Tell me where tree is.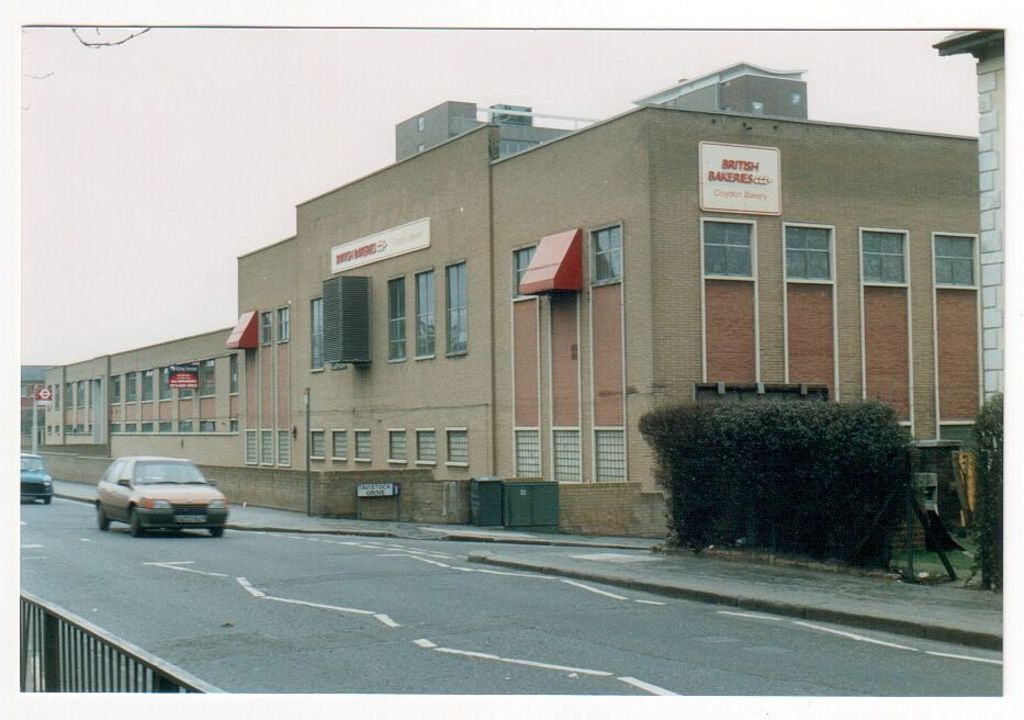
tree is at [left=634, top=382, right=945, bottom=545].
